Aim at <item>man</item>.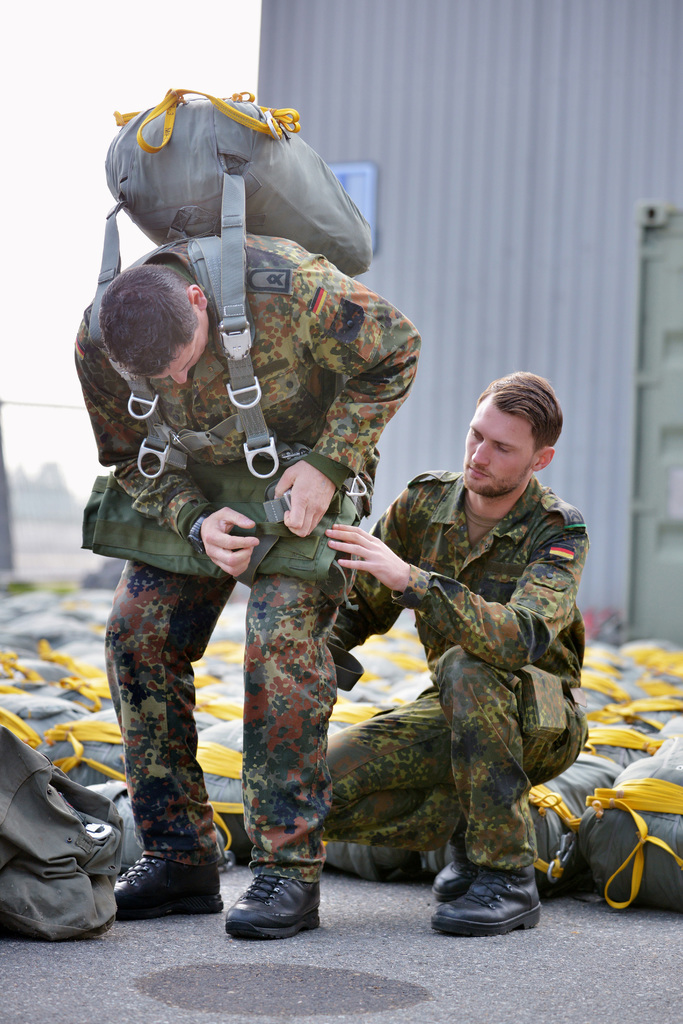
Aimed at pyautogui.locateOnScreen(75, 230, 427, 942).
